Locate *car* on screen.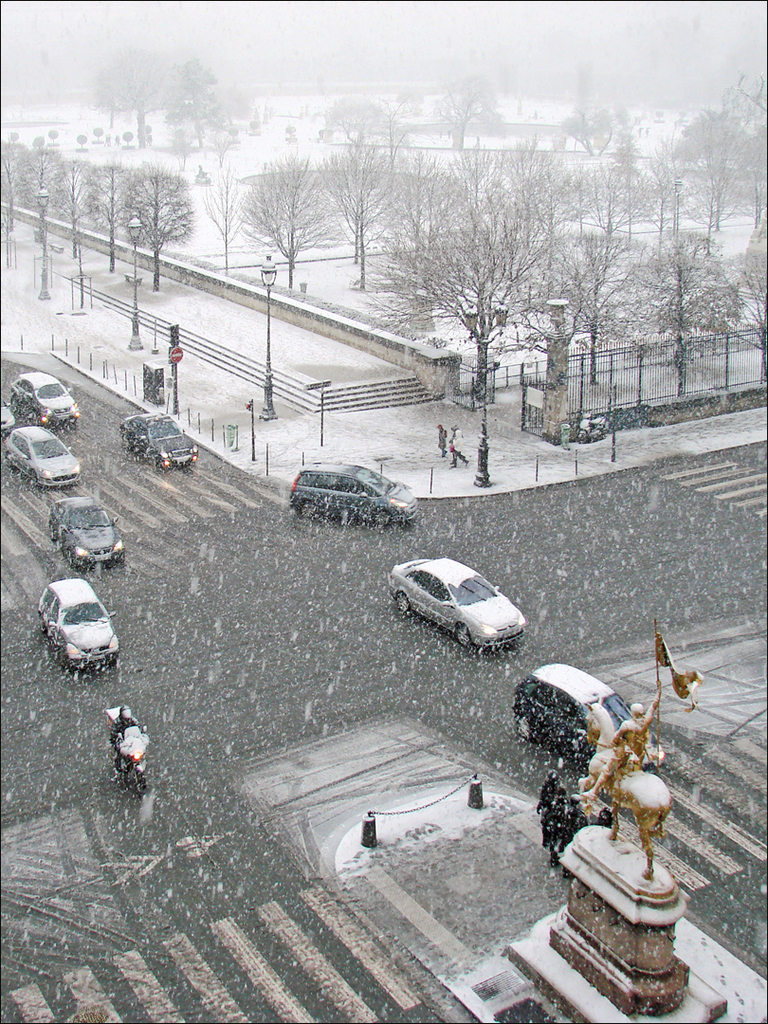
On screen at select_region(292, 461, 422, 546).
